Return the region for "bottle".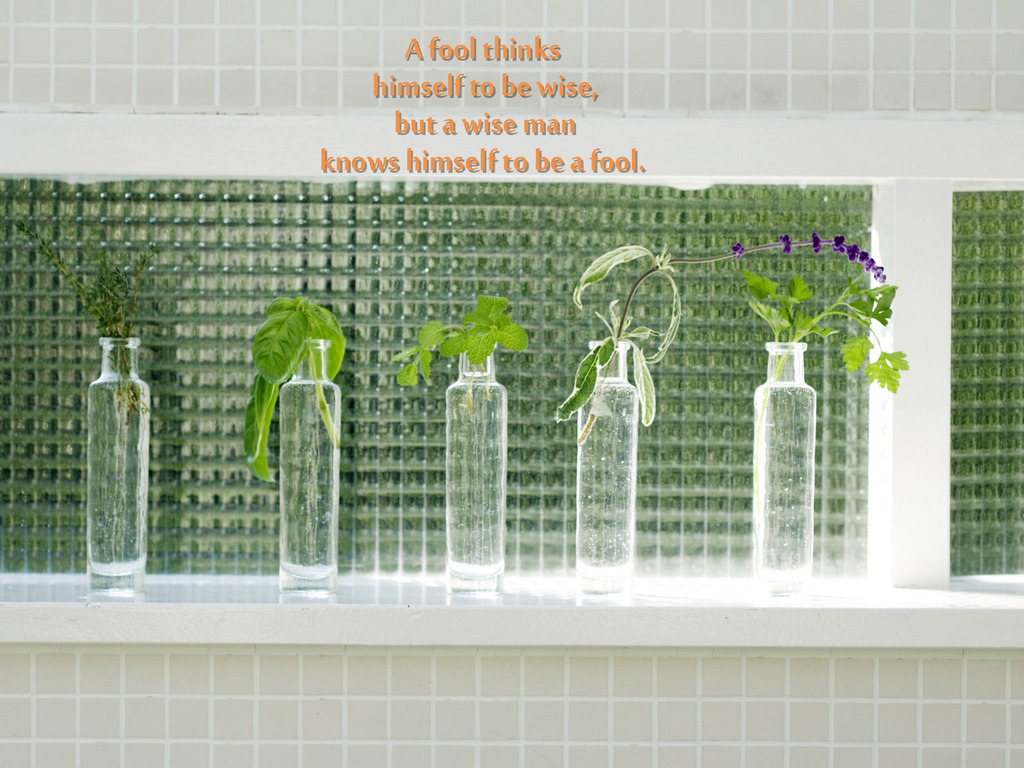
rect(86, 336, 150, 577).
